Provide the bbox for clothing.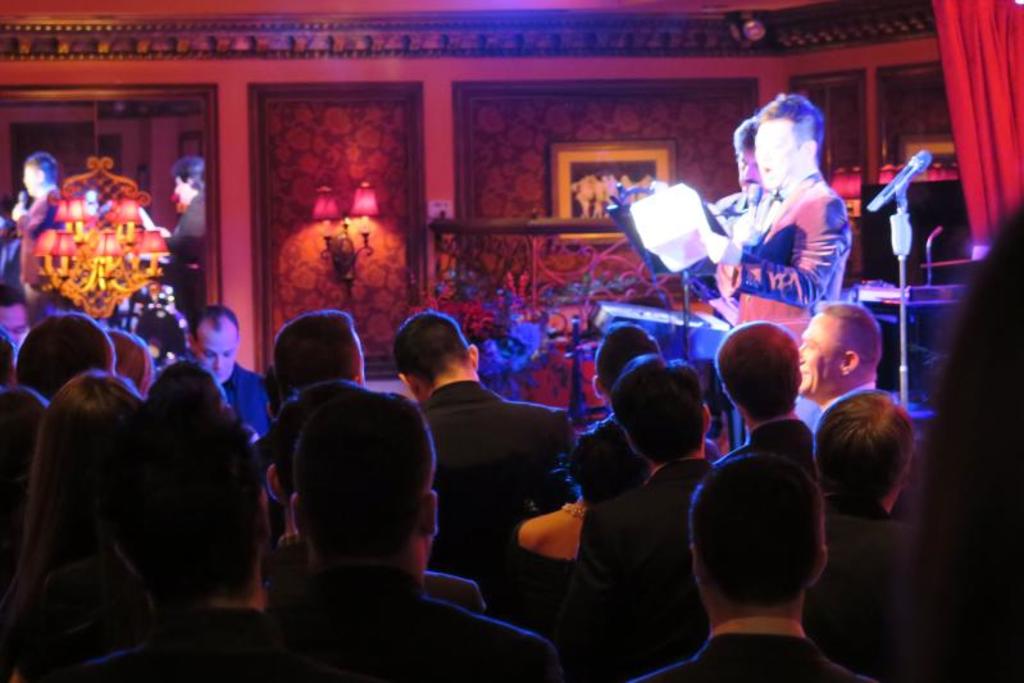
<region>582, 416, 655, 505</region>.
